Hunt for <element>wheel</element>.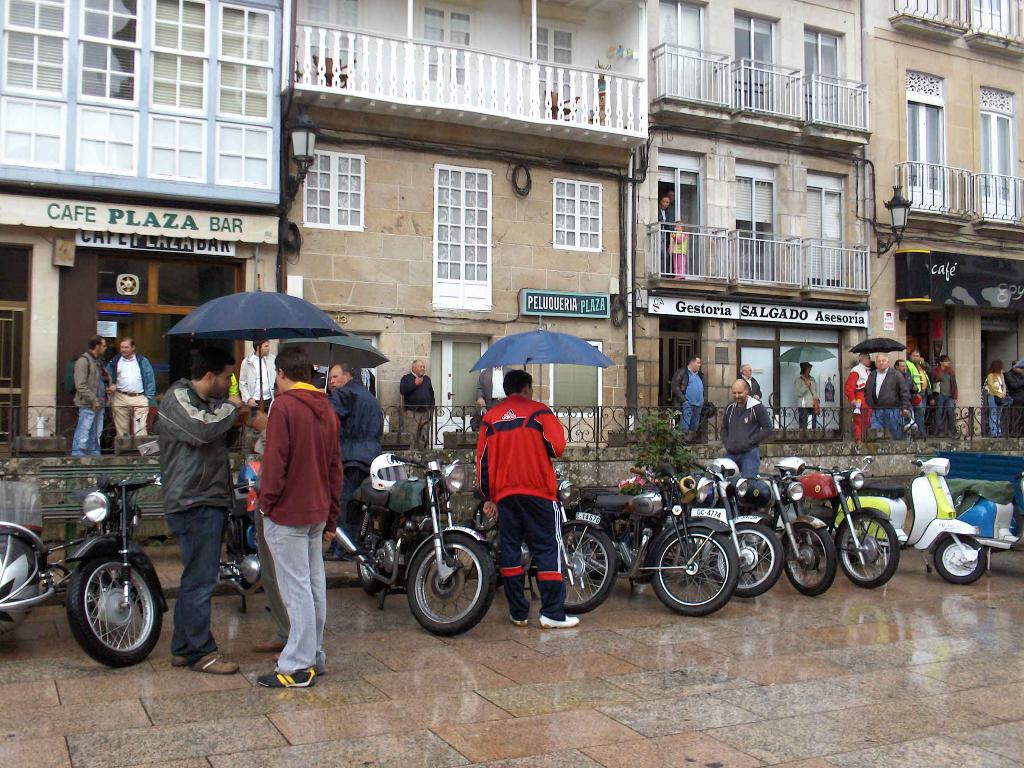
Hunted down at rect(58, 553, 144, 669).
